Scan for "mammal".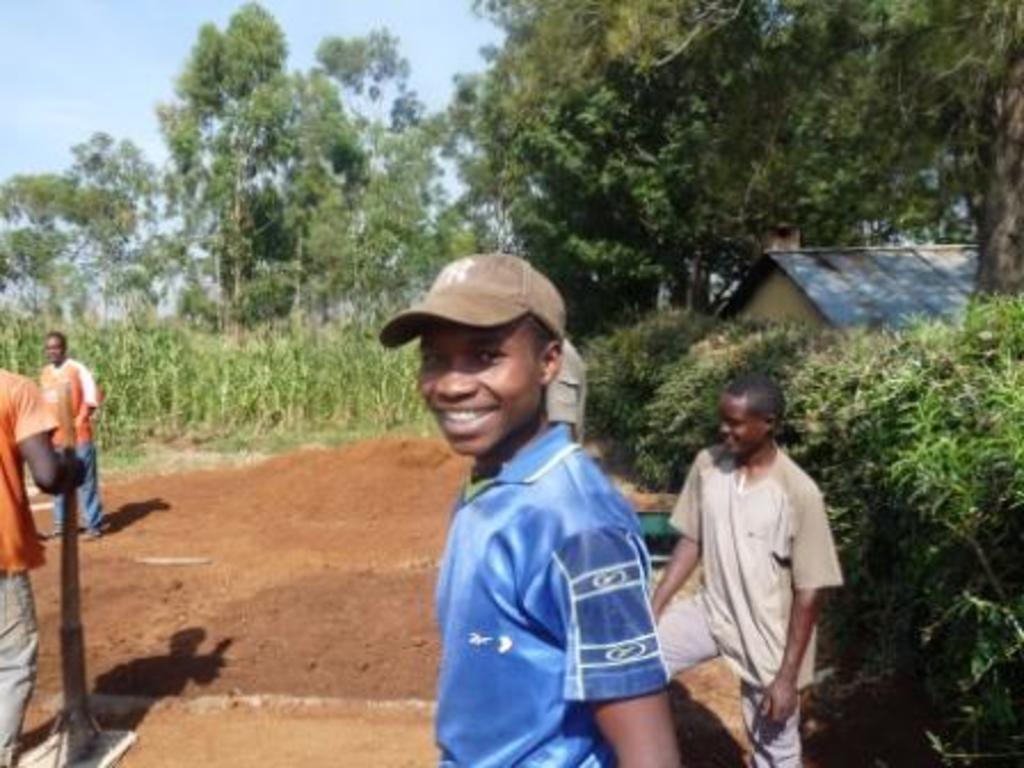
Scan result: left=651, top=373, right=853, bottom=711.
